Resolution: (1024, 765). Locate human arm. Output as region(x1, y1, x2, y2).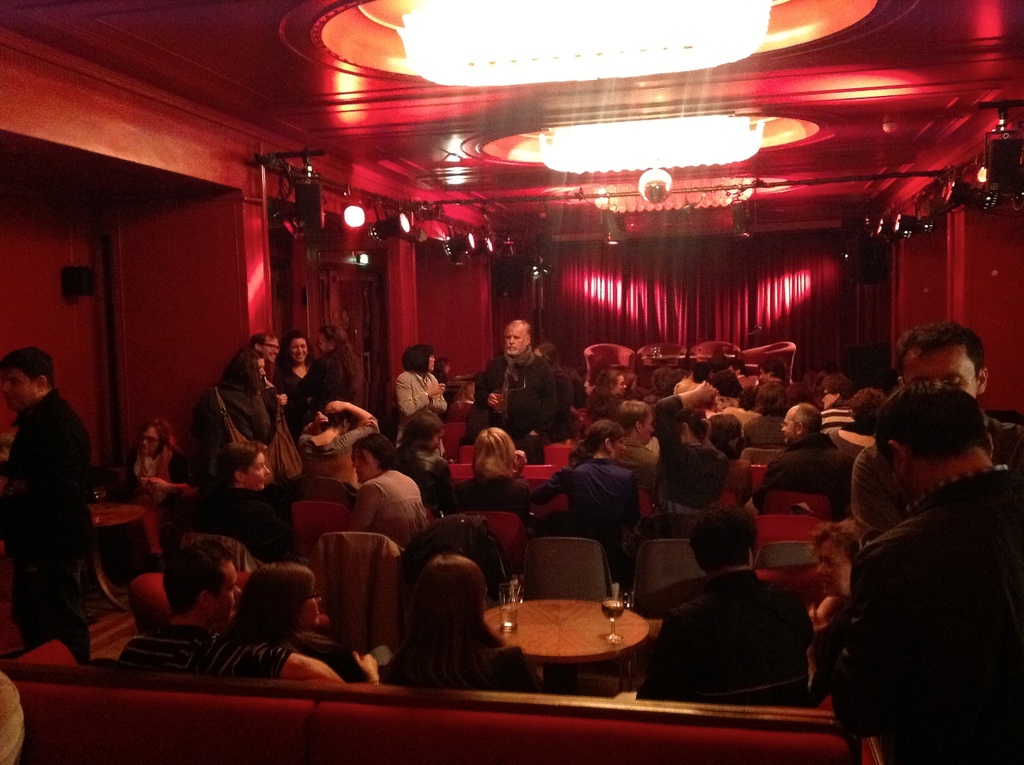
region(819, 546, 899, 741).
